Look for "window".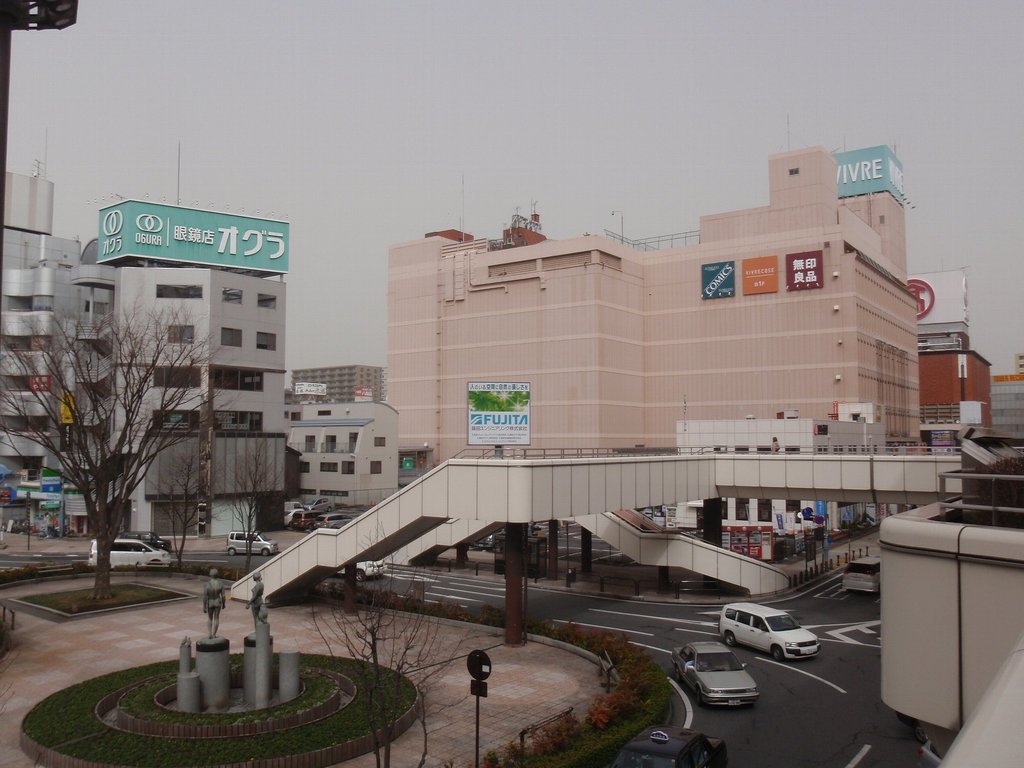
Found: <bbox>344, 459, 355, 475</bbox>.
